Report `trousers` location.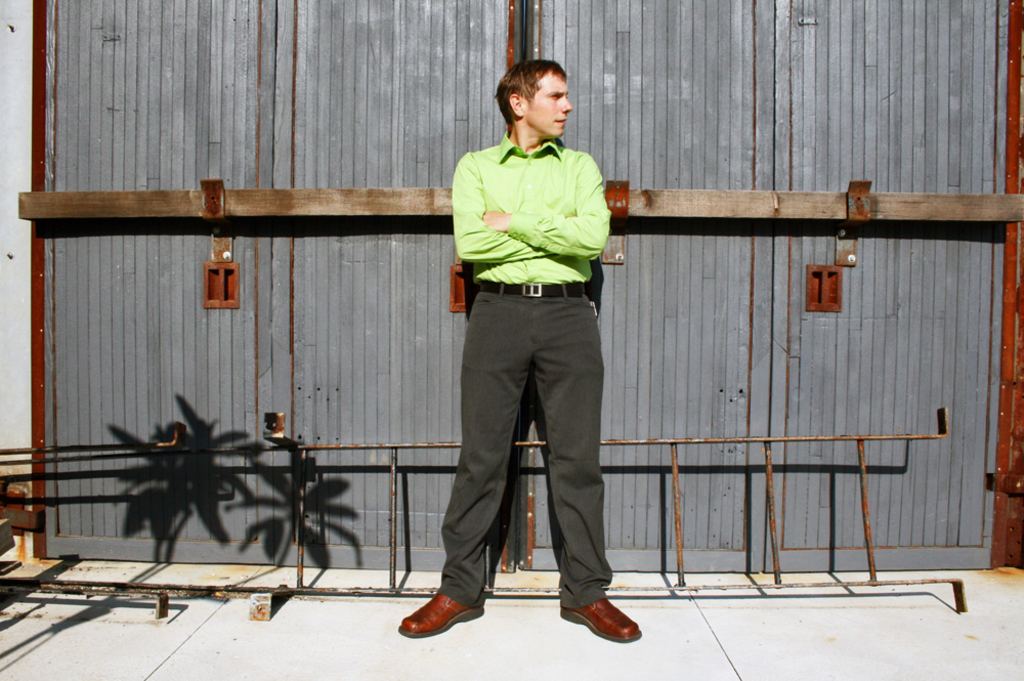
Report: box(447, 252, 620, 624).
